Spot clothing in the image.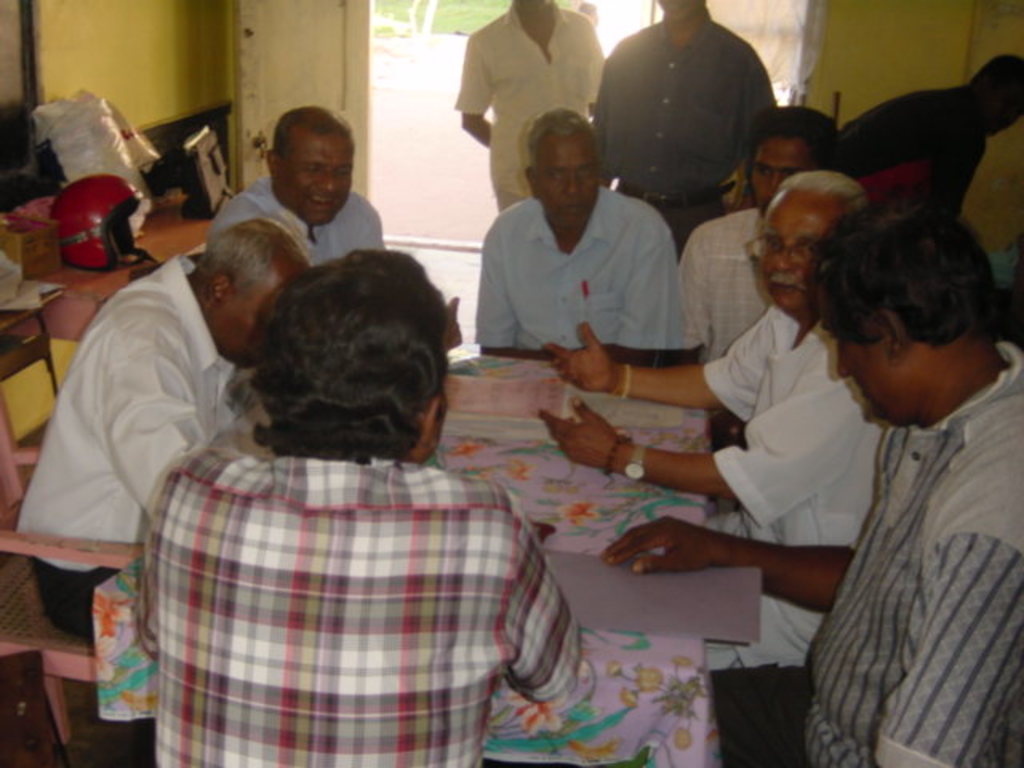
clothing found at l=581, t=0, r=763, b=245.
